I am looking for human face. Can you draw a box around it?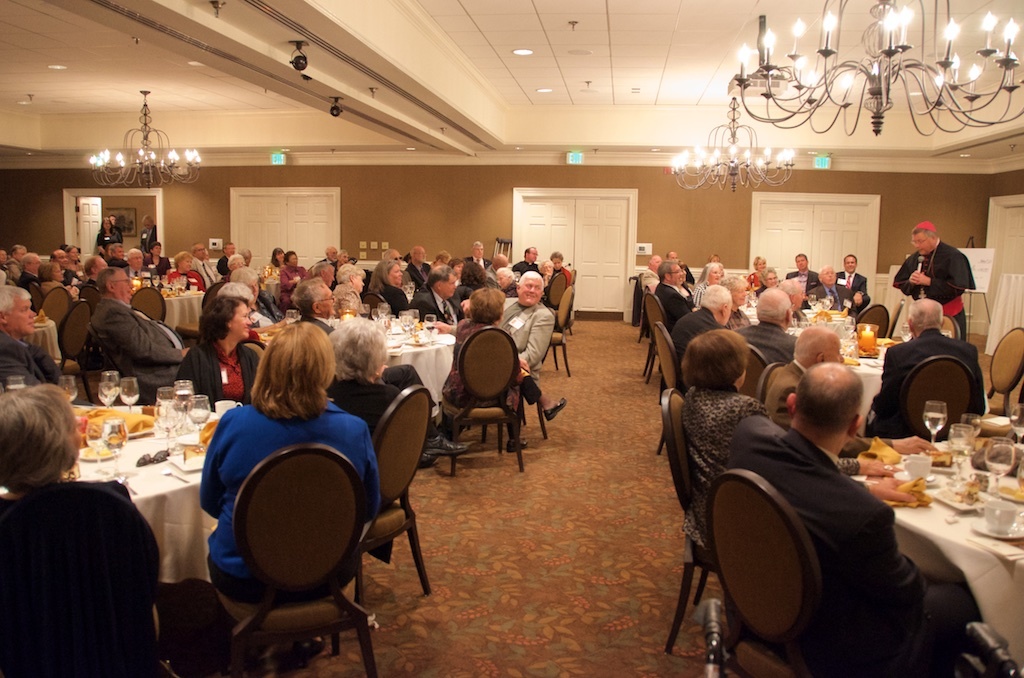
Sure, the bounding box is (x1=8, y1=296, x2=36, y2=334).
